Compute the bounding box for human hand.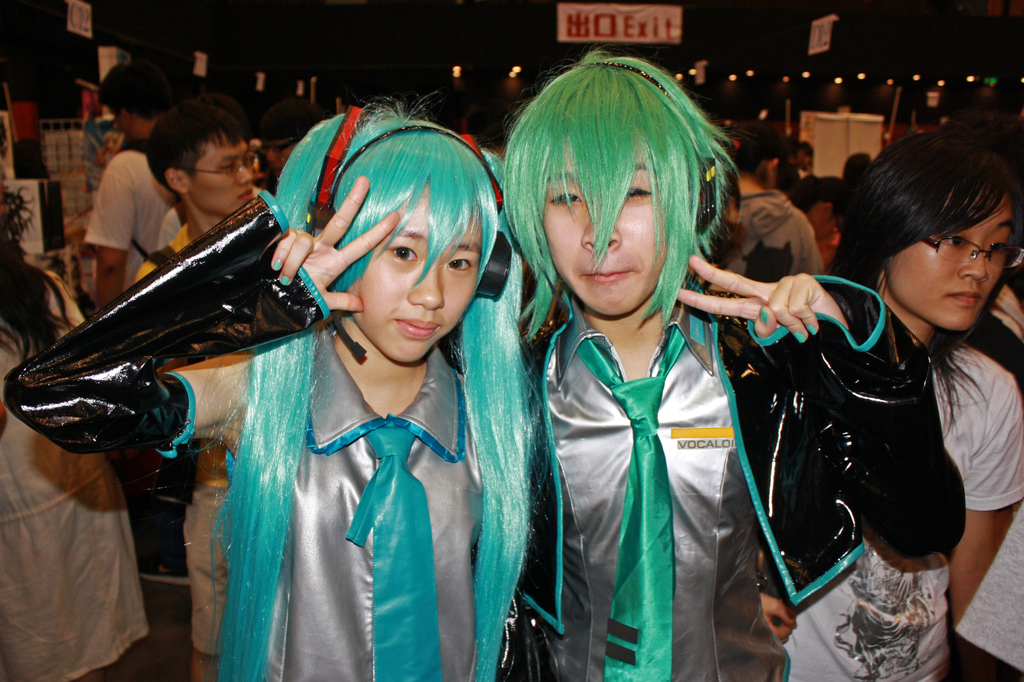
box(270, 174, 401, 314).
